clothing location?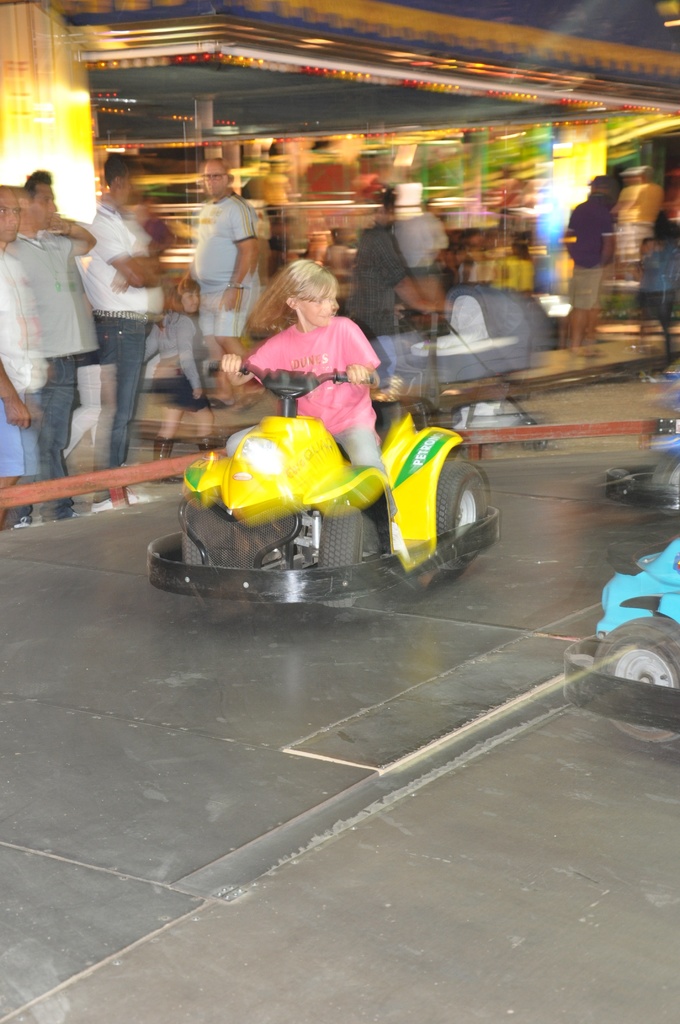
x1=83, y1=195, x2=163, y2=459
